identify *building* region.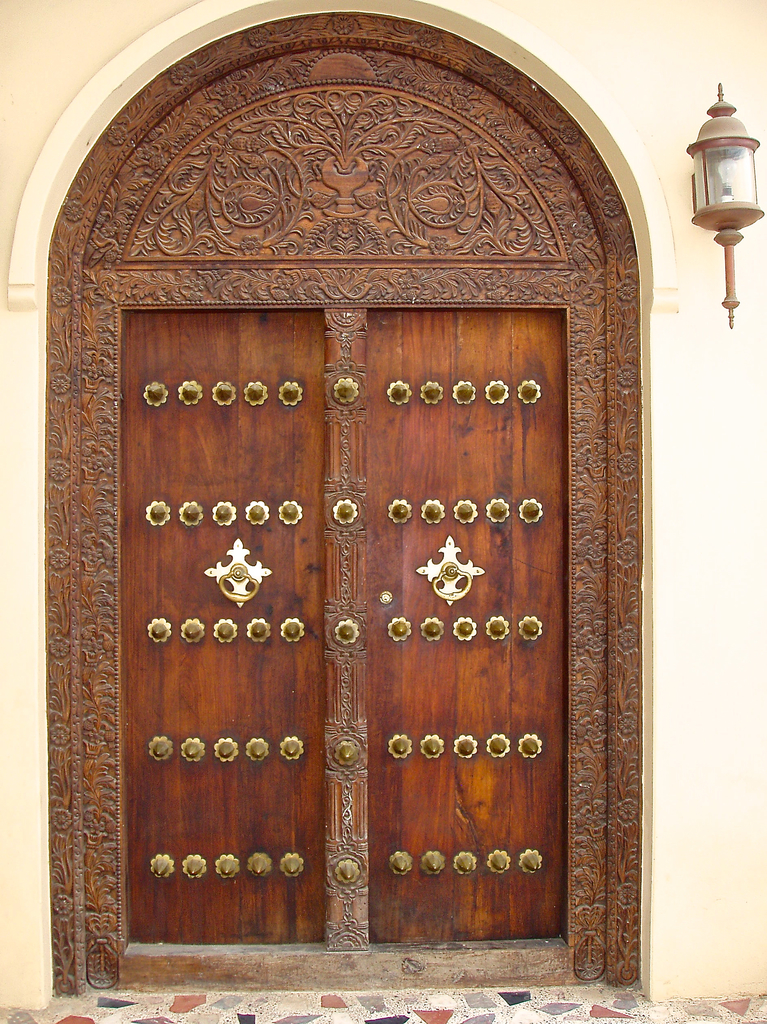
Region: 0,0,766,1023.
